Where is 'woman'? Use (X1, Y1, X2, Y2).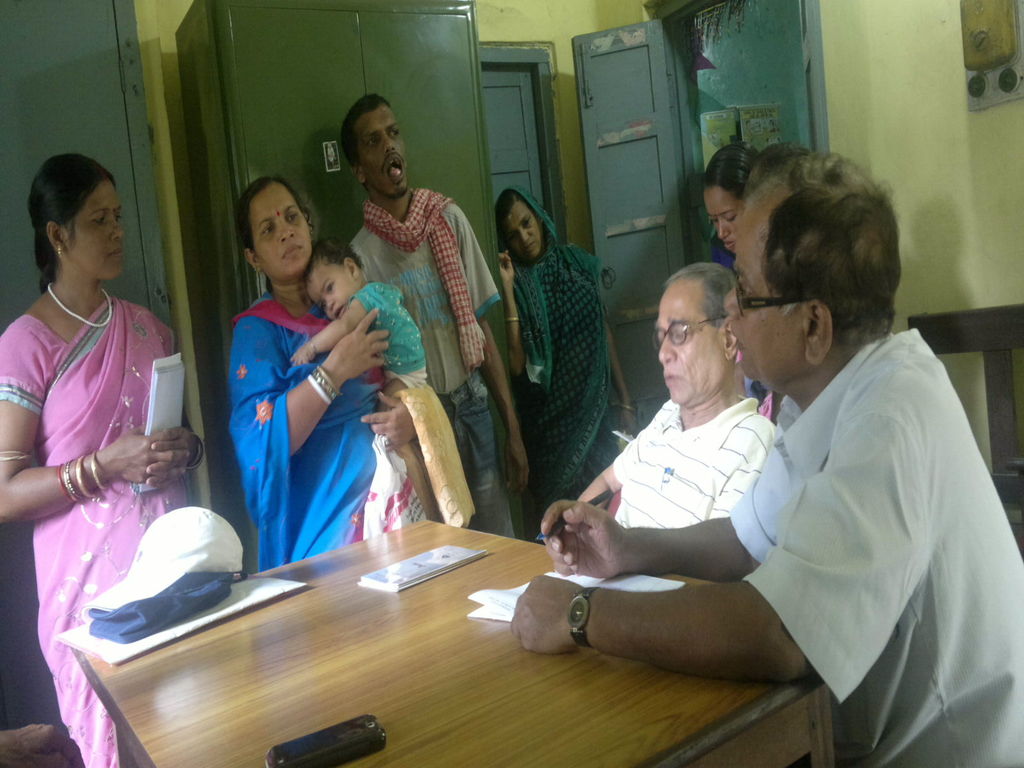
(230, 177, 414, 572).
